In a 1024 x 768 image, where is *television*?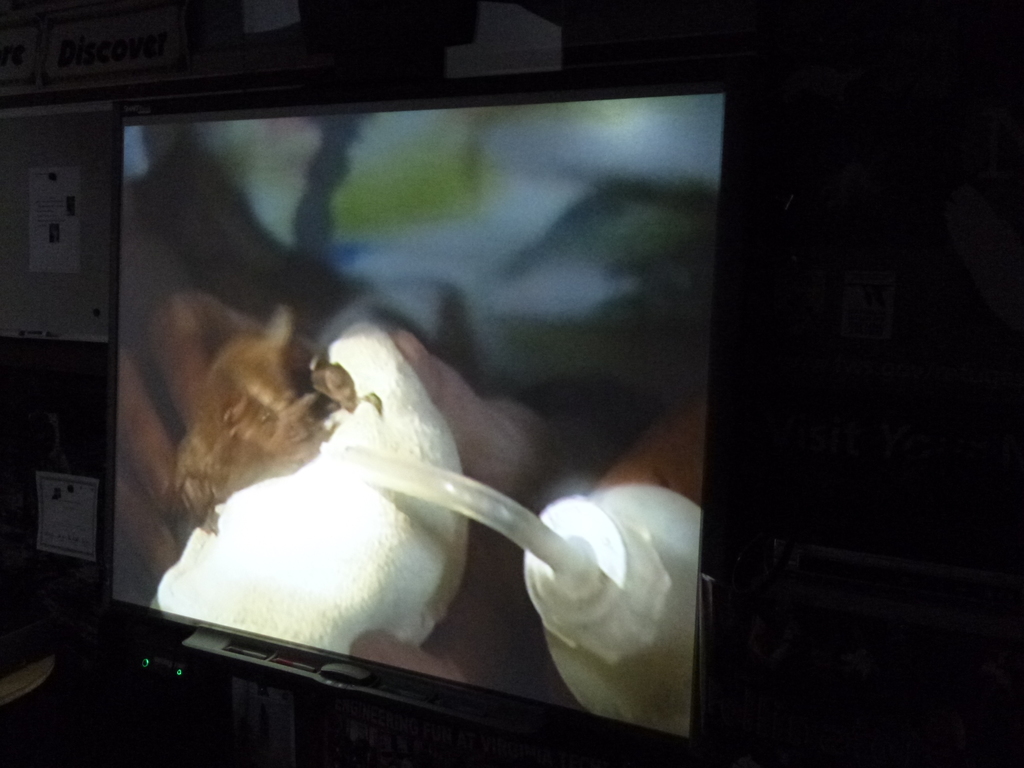
BBox(90, 92, 743, 755).
